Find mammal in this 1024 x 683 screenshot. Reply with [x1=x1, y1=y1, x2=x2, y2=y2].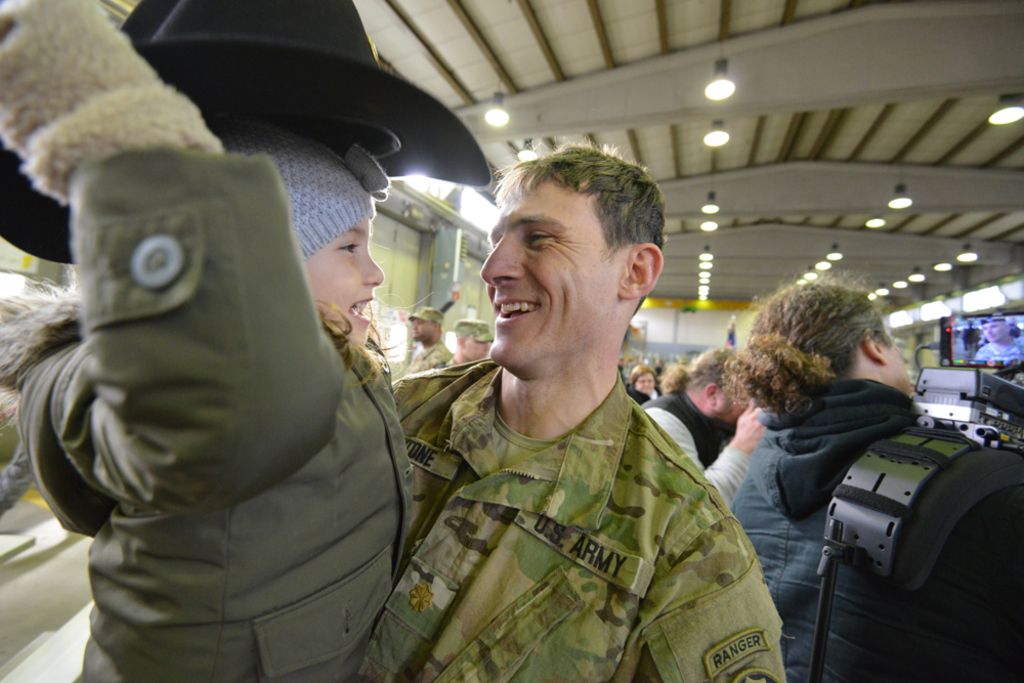
[x1=660, y1=357, x2=701, y2=394].
